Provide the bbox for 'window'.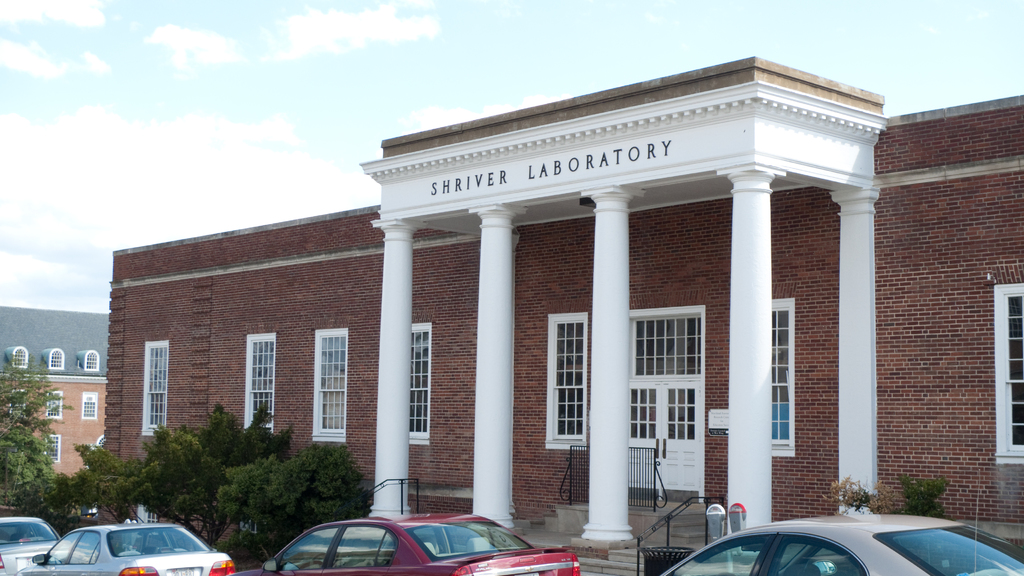
select_region(47, 392, 60, 417).
